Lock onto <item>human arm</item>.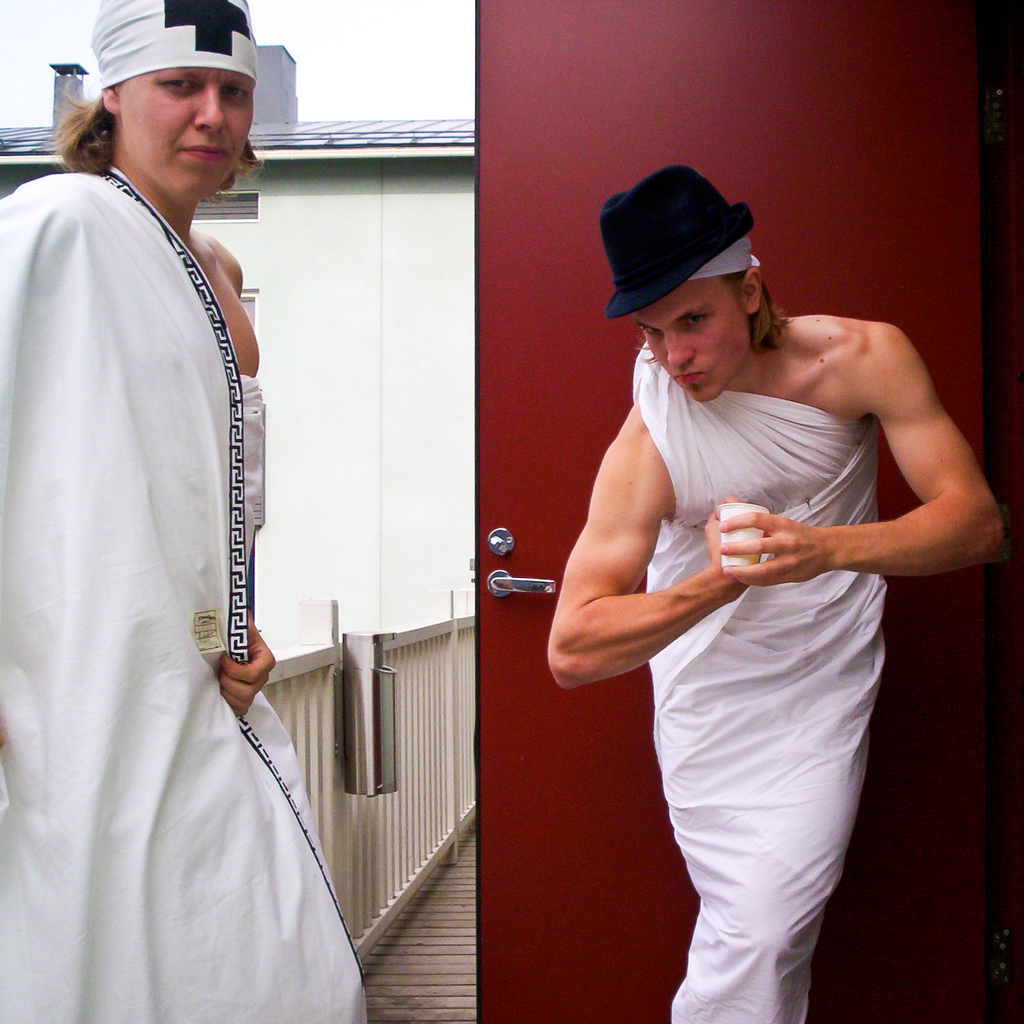
Locked: (x1=216, y1=246, x2=302, y2=728).
